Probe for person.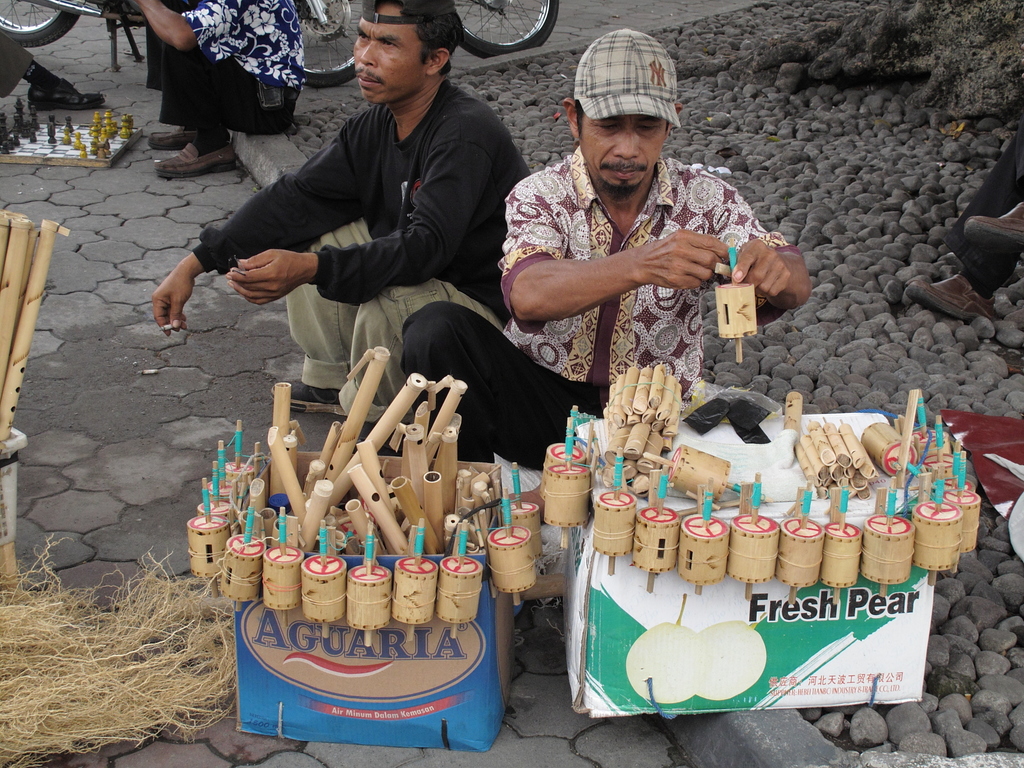
Probe result: crop(102, 0, 301, 172).
